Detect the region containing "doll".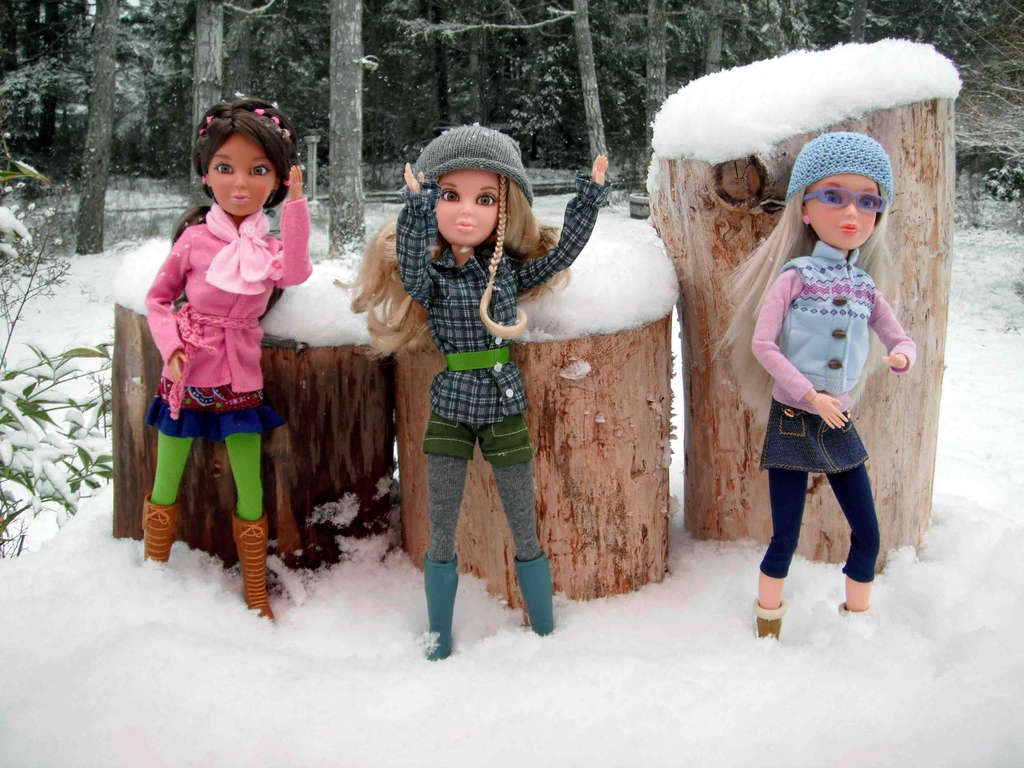
148,93,312,626.
